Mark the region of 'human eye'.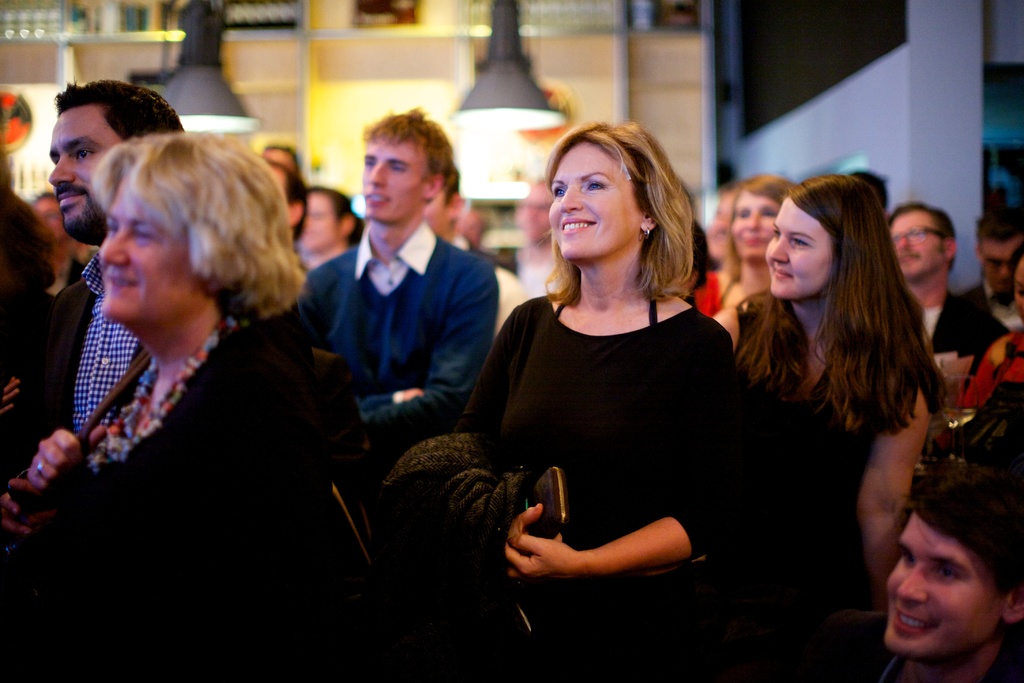
Region: select_region(105, 219, 118, 236).
